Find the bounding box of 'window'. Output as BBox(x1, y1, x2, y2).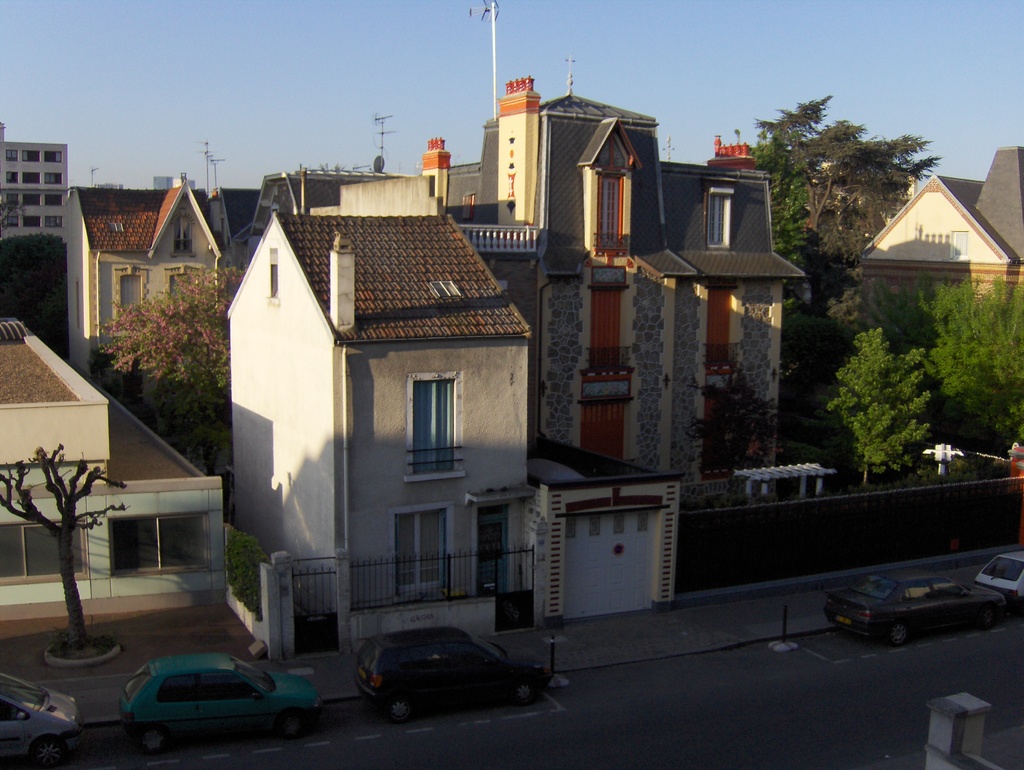
BBox(396, 511, 443, 597).
